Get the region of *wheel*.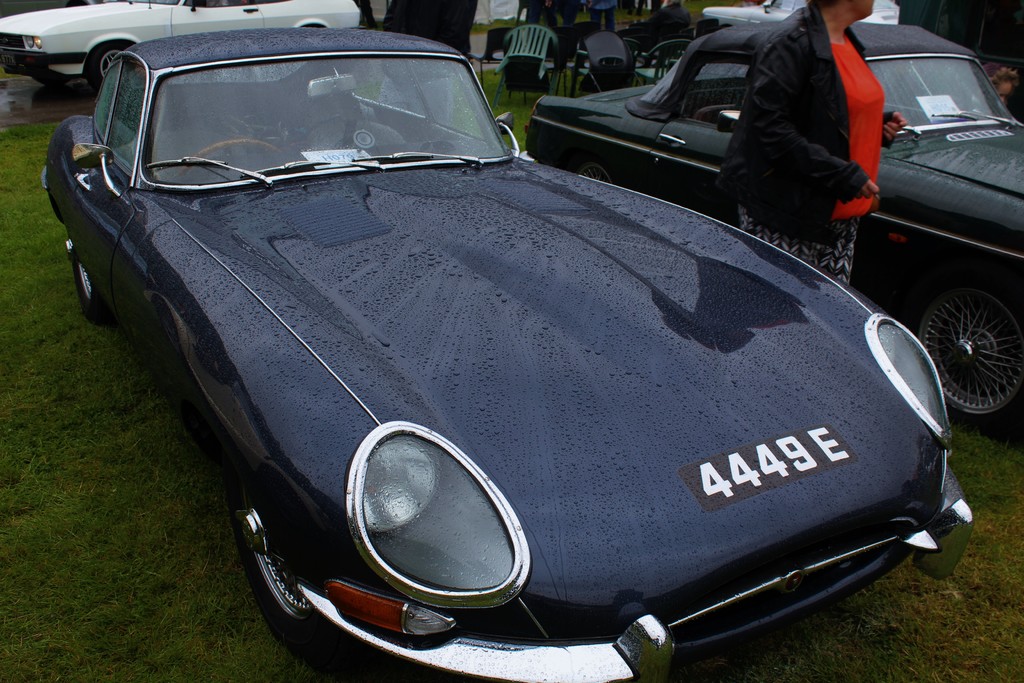
x1=179 y1=138 x2=284 y2=176.
